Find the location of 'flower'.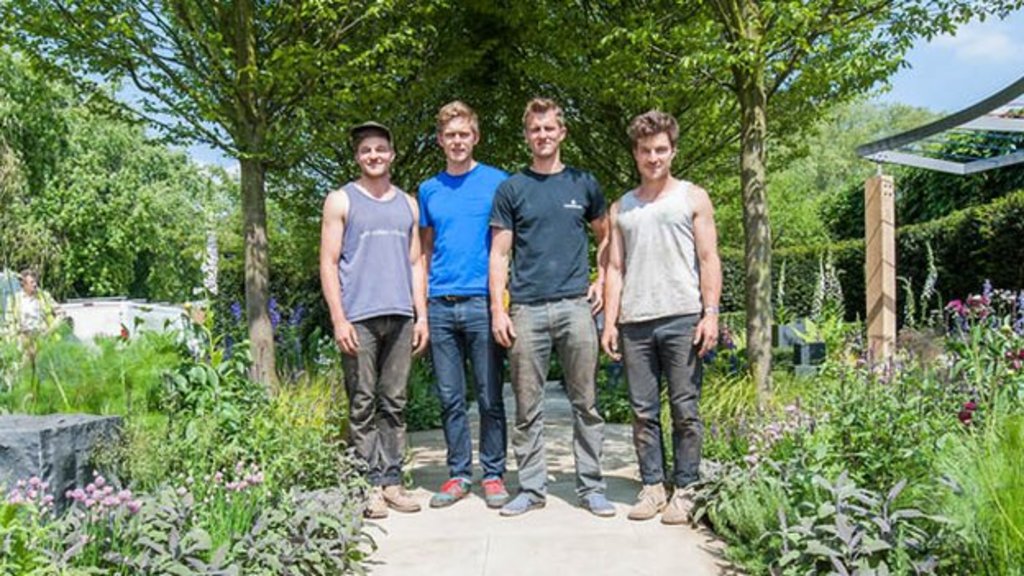
Location: 259 309 309 374.
